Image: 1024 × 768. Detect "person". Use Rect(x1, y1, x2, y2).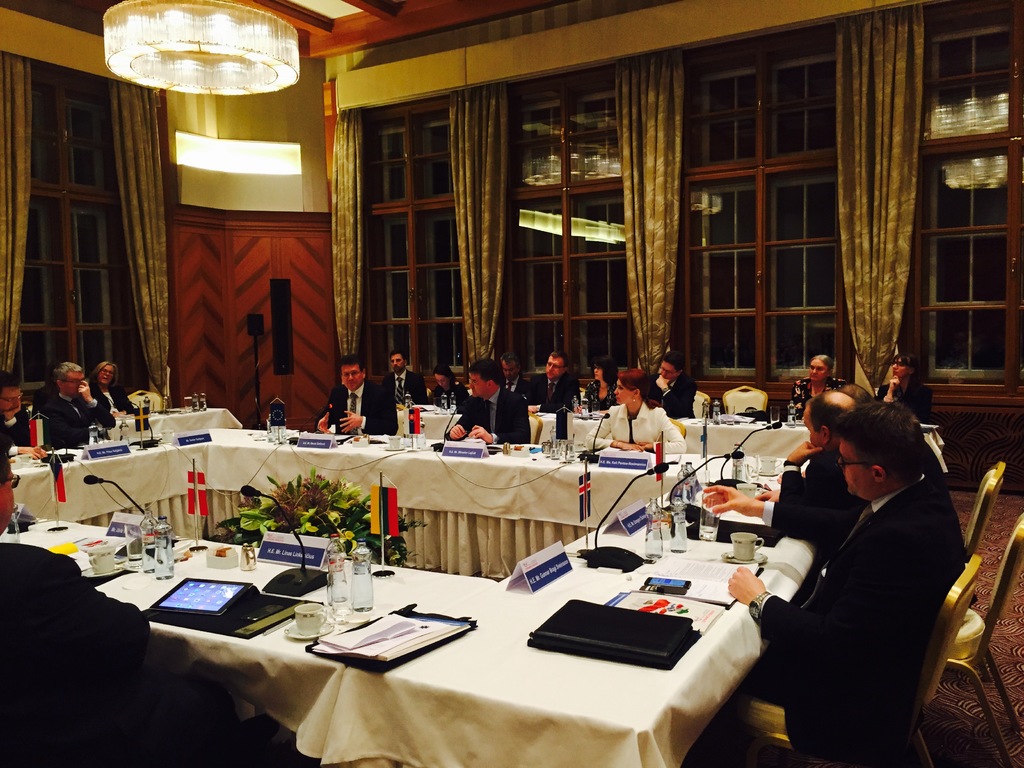
Rect(25, 351, 89, 481).
